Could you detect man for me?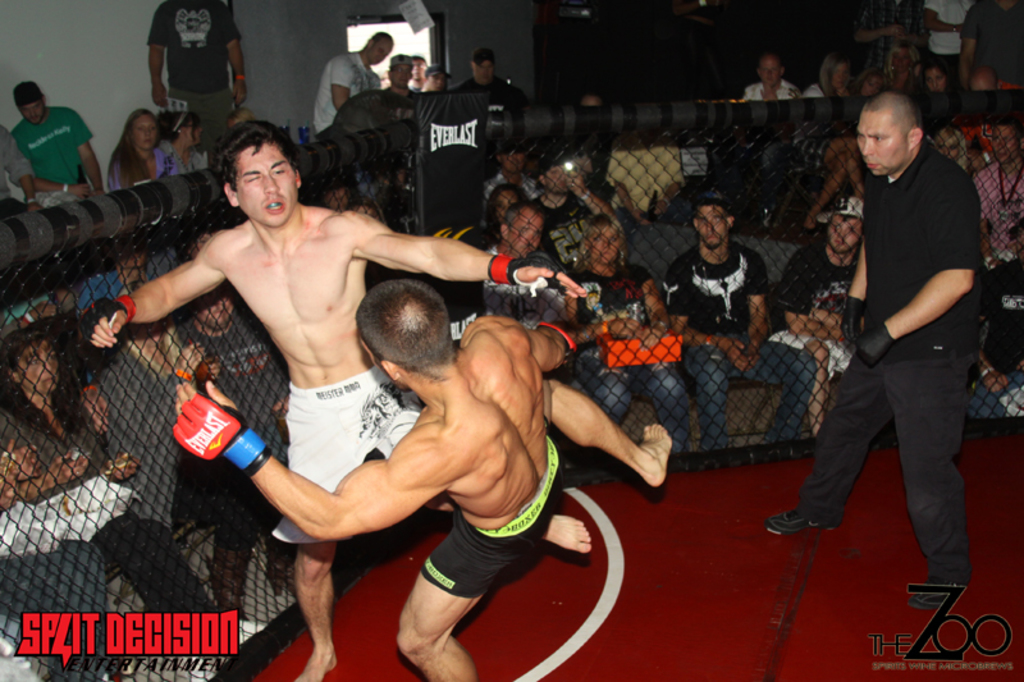
Detection result: bbox=(143, 0, 257, 168).
